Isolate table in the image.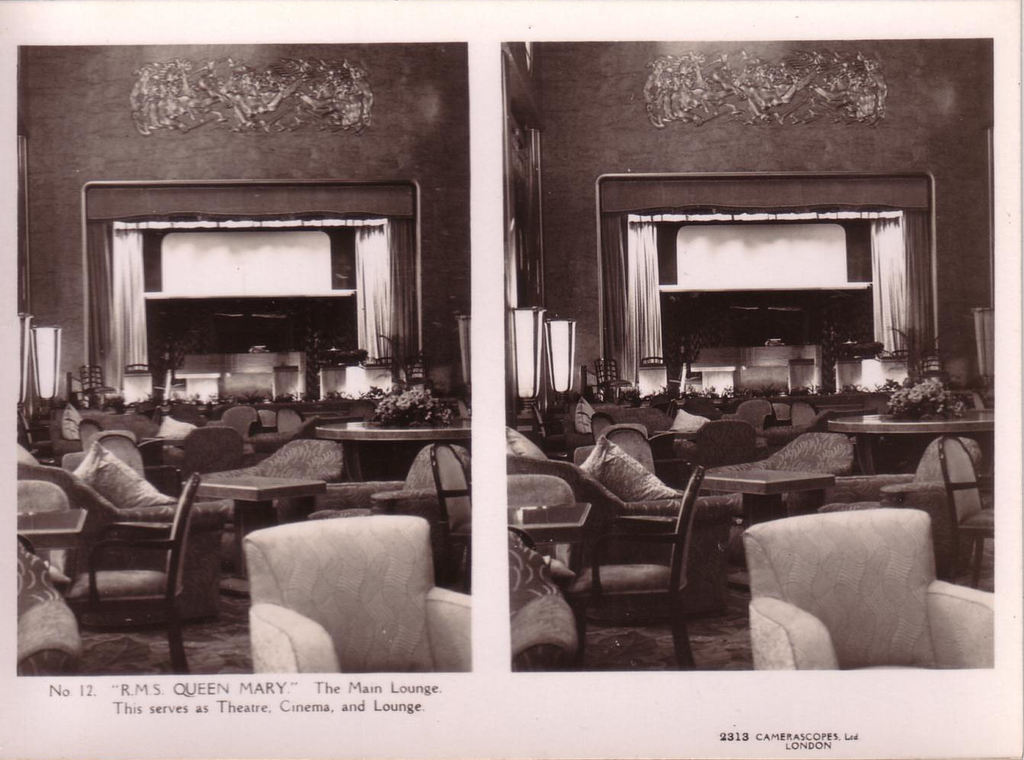
Isolated region: l=11, t=509, r=91, b=547.
